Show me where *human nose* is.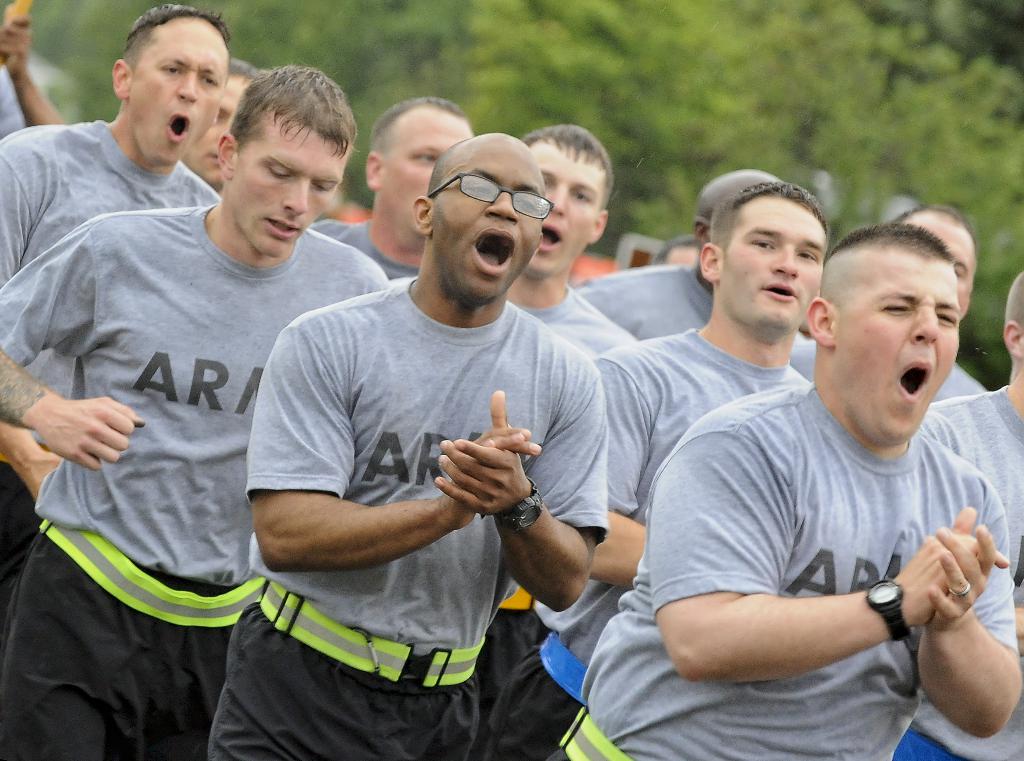
*human nose* is at left=172, top=71, right=199, bottom=102.
